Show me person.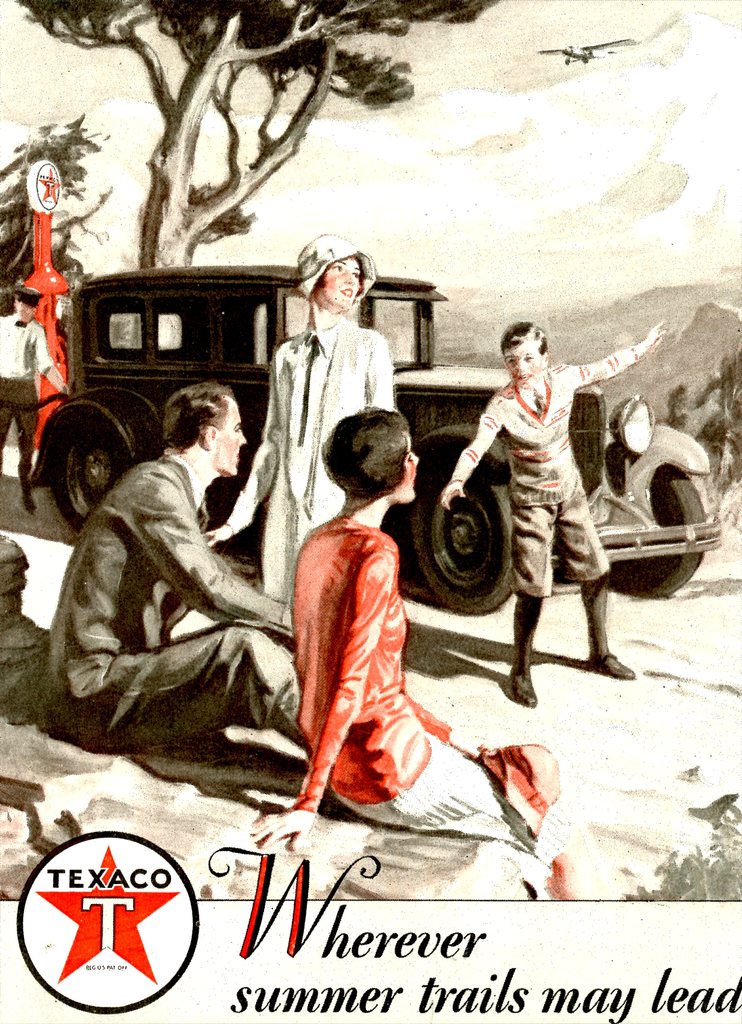
person is here: (49,369,302,774).
